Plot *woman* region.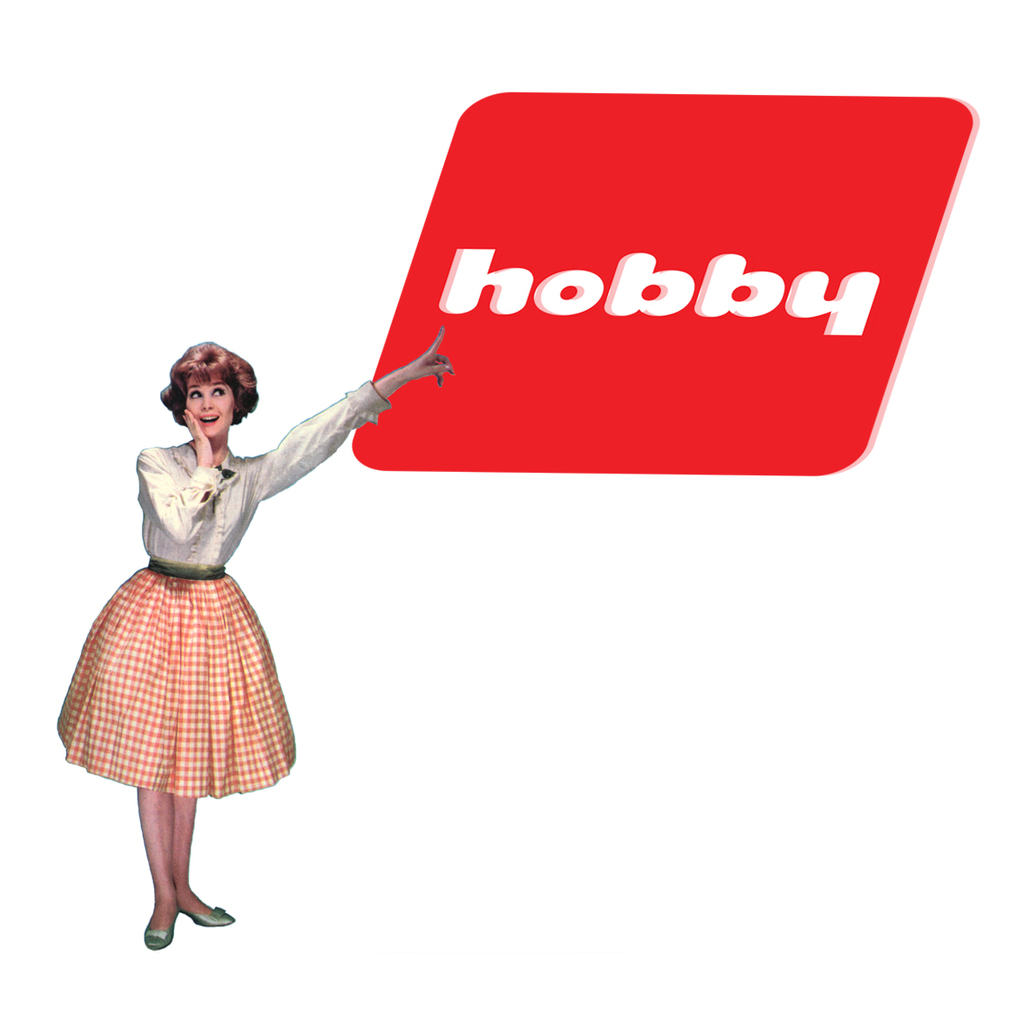
Plotted at x1=86 y1=269 x2=387 y2=929.
